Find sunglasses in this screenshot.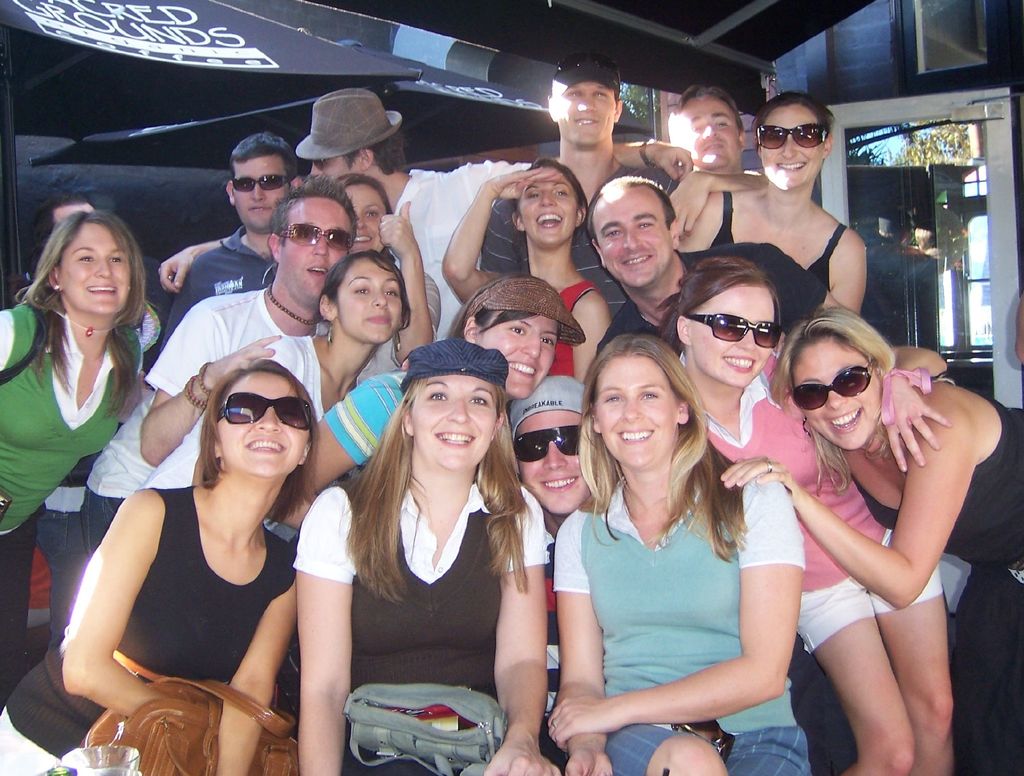
The bounding box for sunglasses is (554,56,623,94).
